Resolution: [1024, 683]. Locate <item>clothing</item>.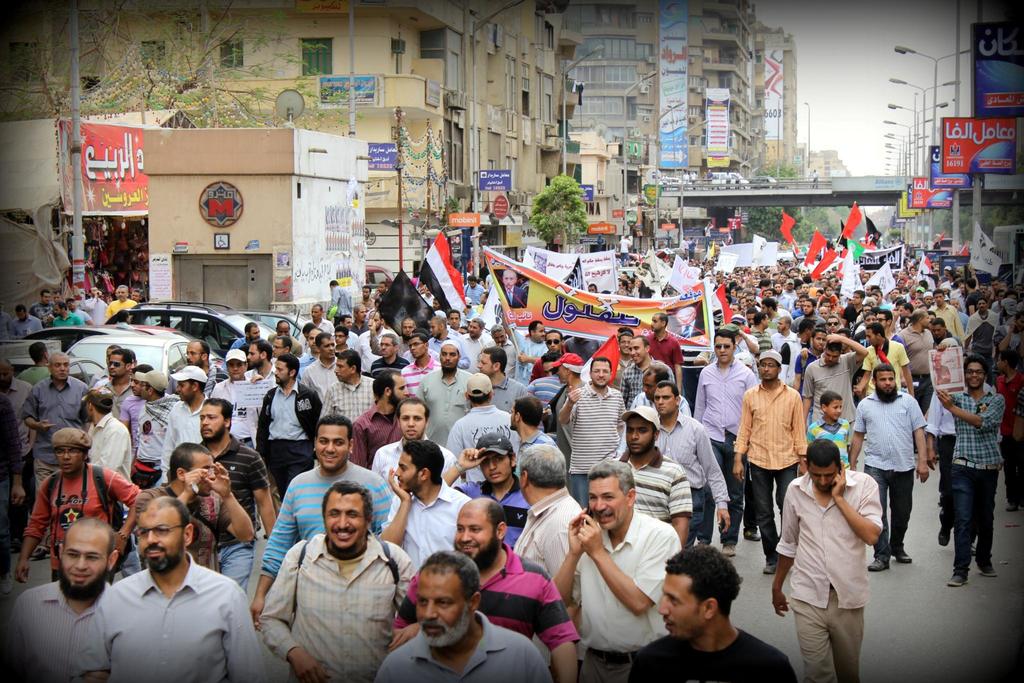
67 544 253 680.
